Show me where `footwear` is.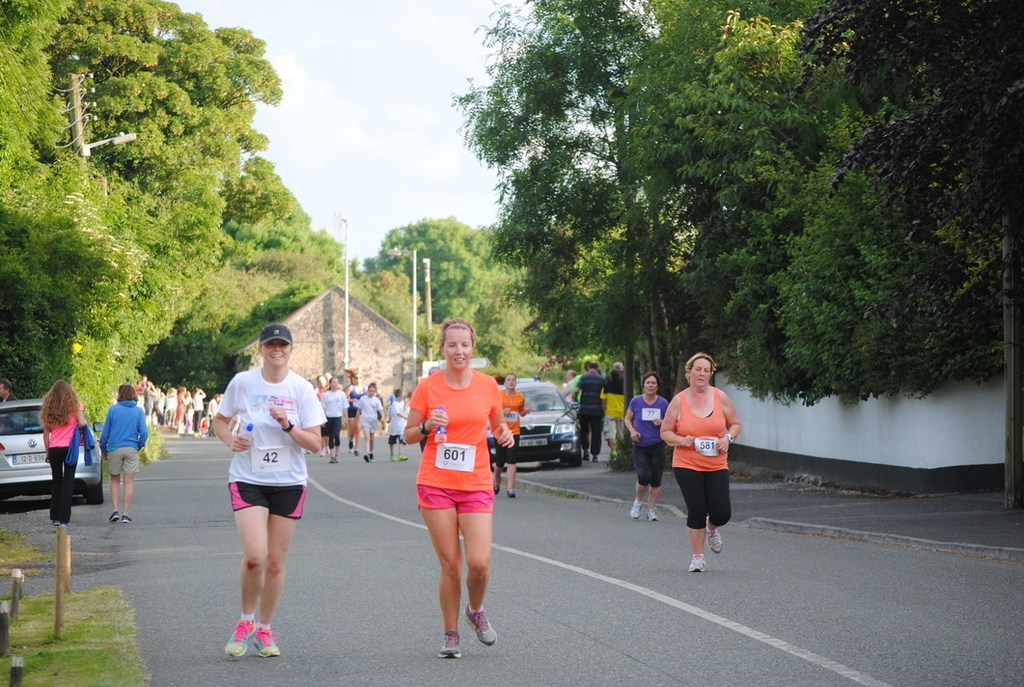
`footwear` is at bbox=(689, 556, 706, 571).
